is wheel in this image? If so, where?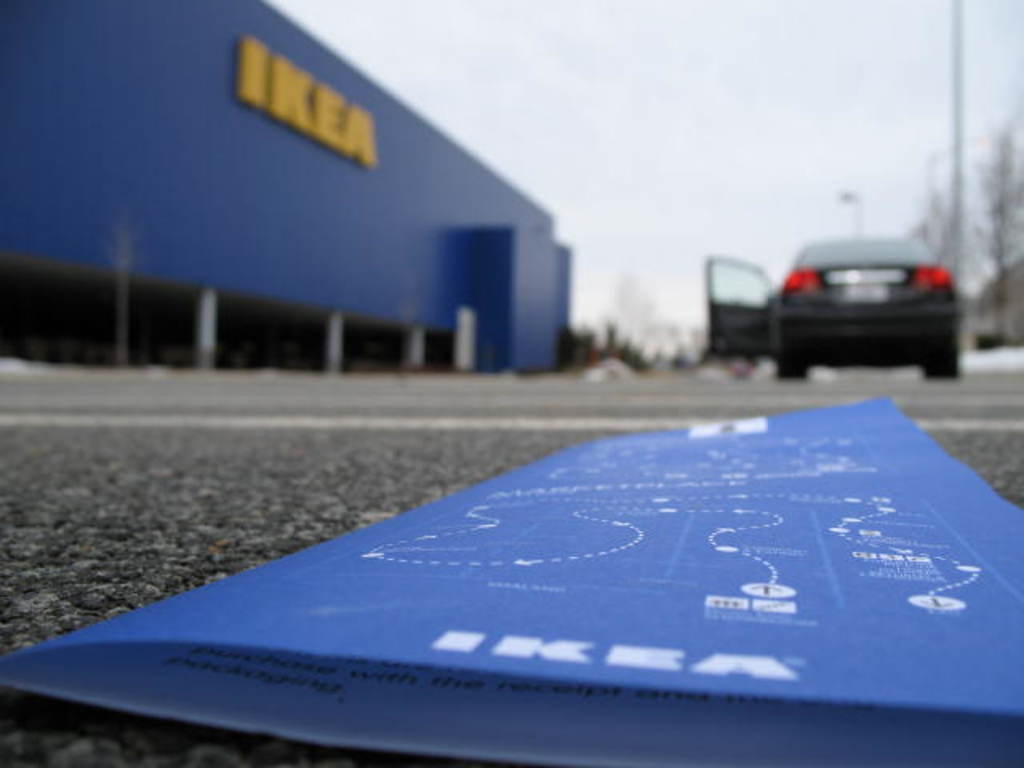
Yes, at BBox(920, 357, 963, 382).
